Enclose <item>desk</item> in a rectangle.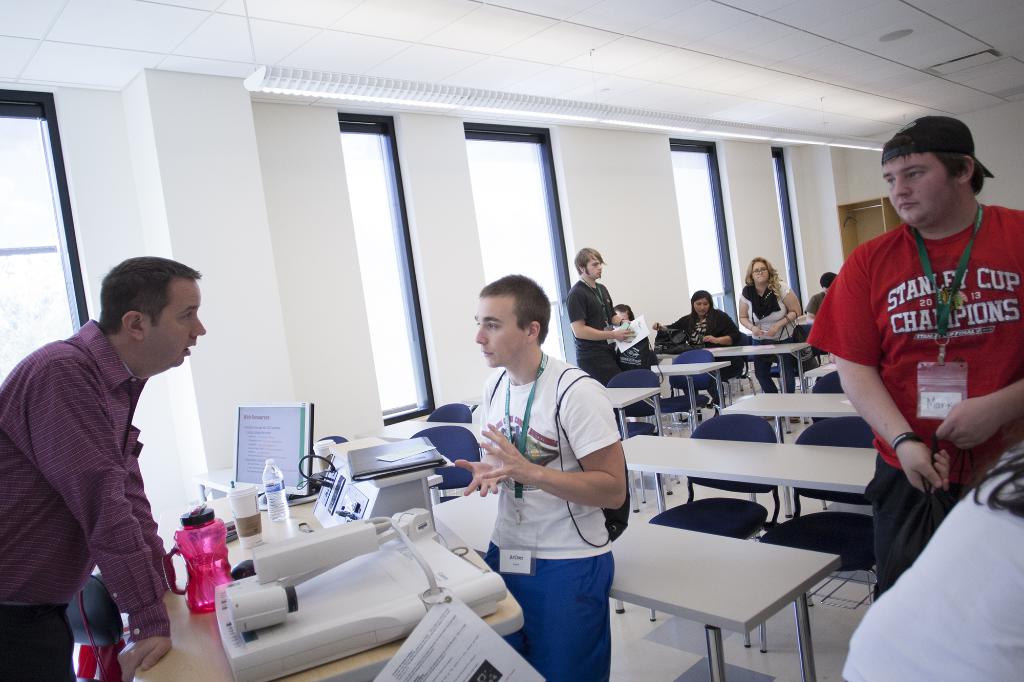
bbox(178, 491, 485, 657).
